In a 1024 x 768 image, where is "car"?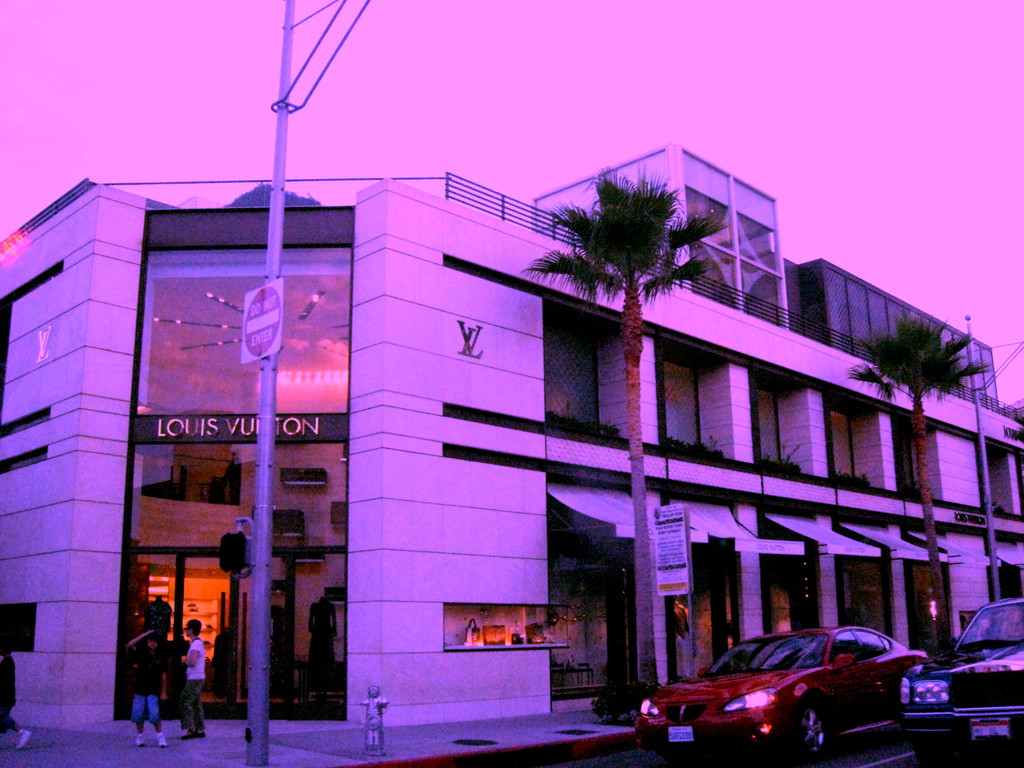
632/621/938/765.
